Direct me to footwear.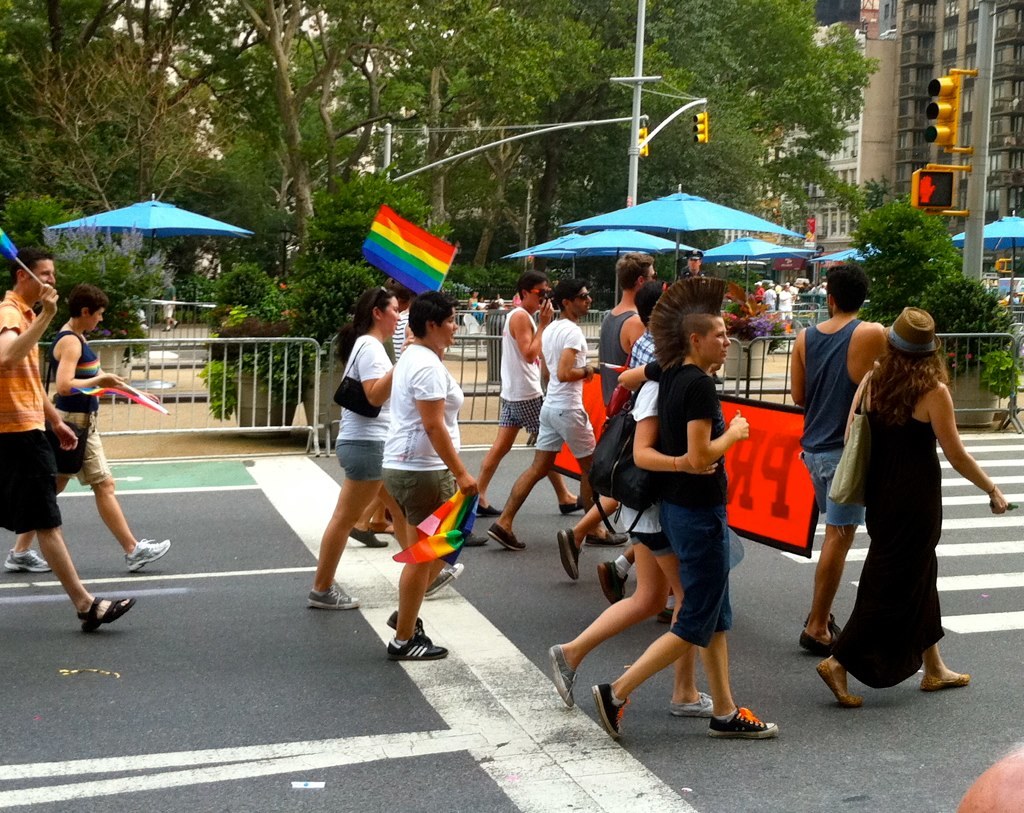
Direction: 816:660:862:705.
